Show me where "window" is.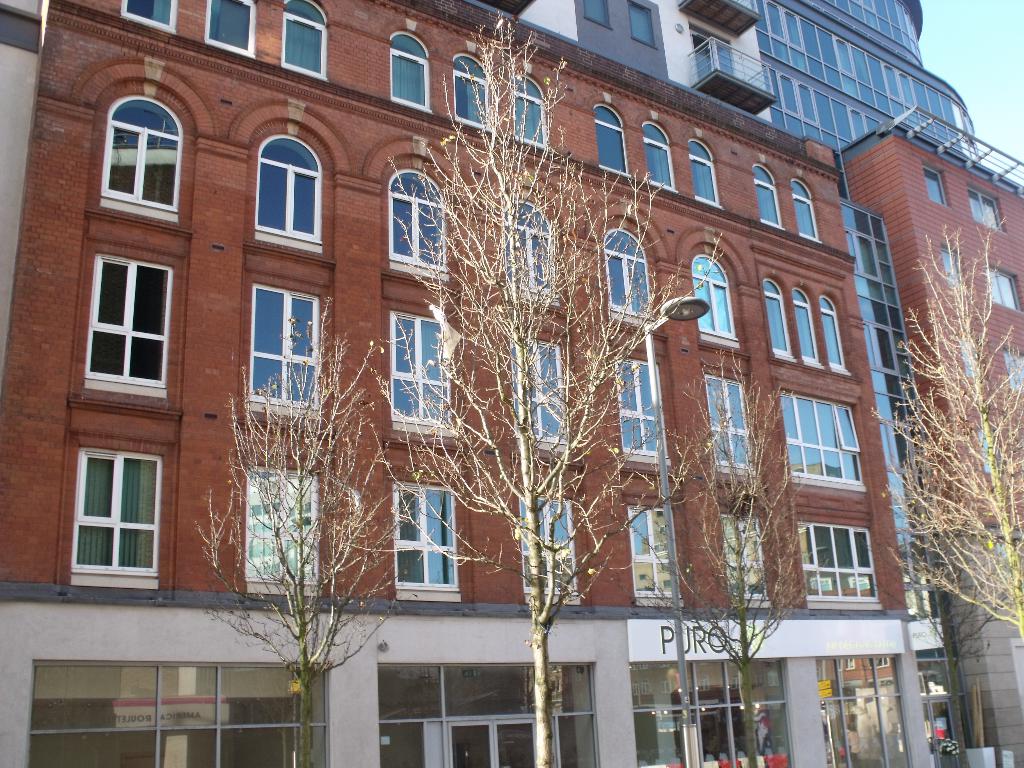
"window" is at locate(378, 484, 463, 593).
